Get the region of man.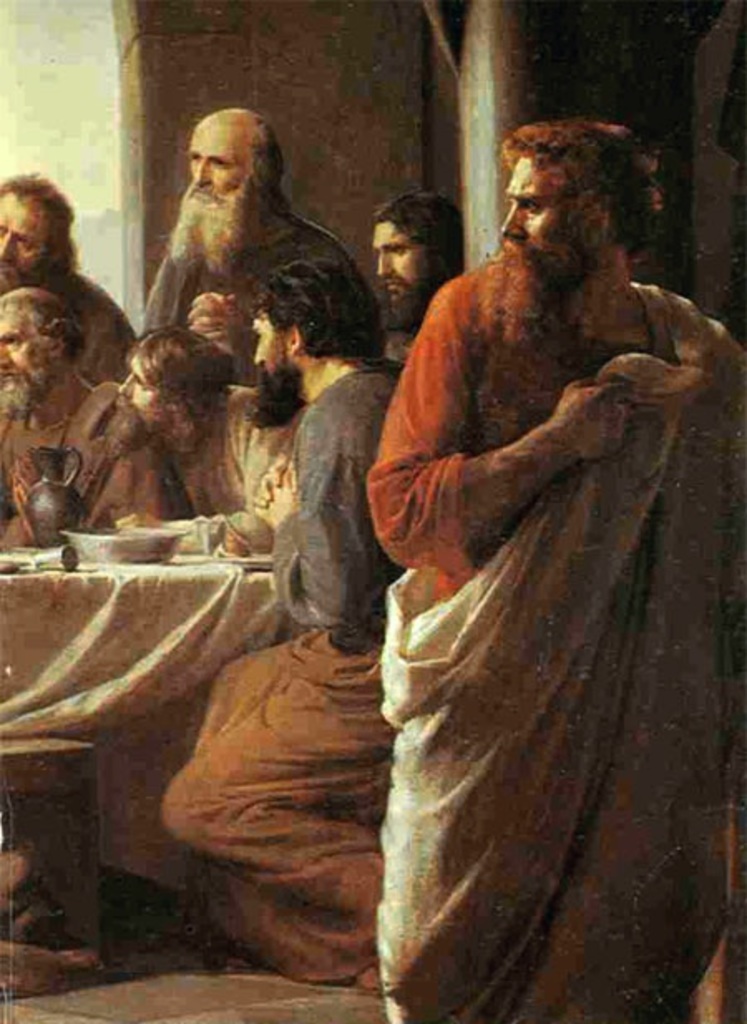
x1=0, y1=285, x2=174, y2=559.
